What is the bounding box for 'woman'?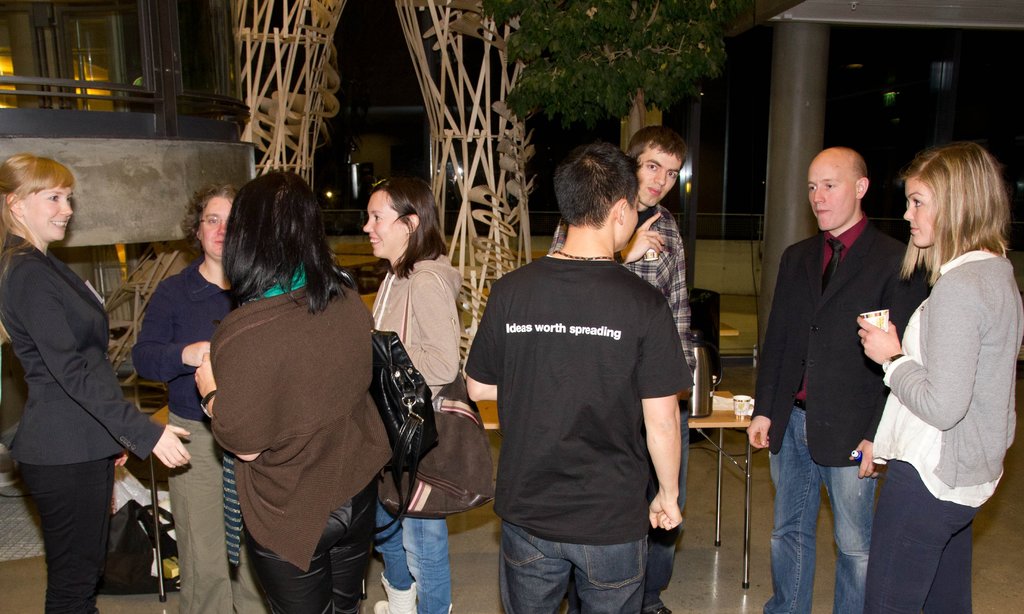
bbox=[868, 132, 1014, 593].
